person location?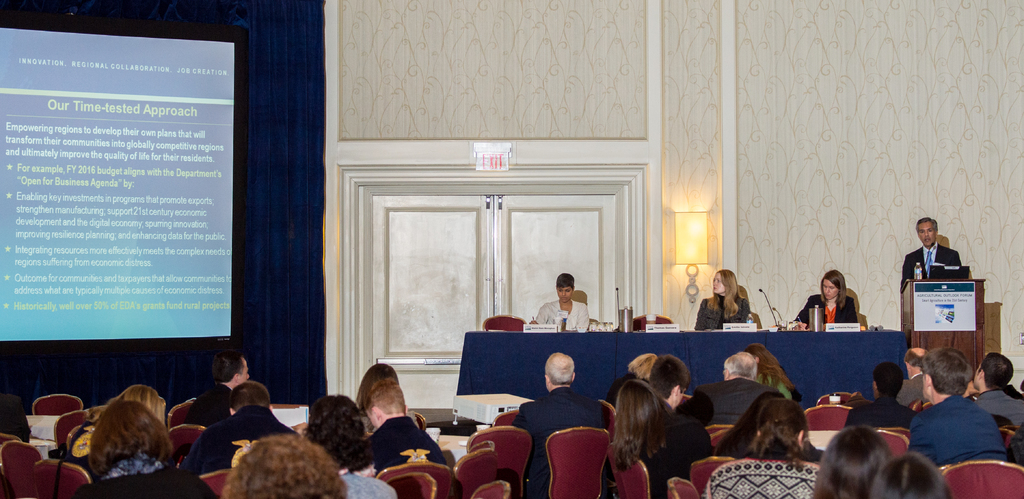
[222, 429, 346, 498]
